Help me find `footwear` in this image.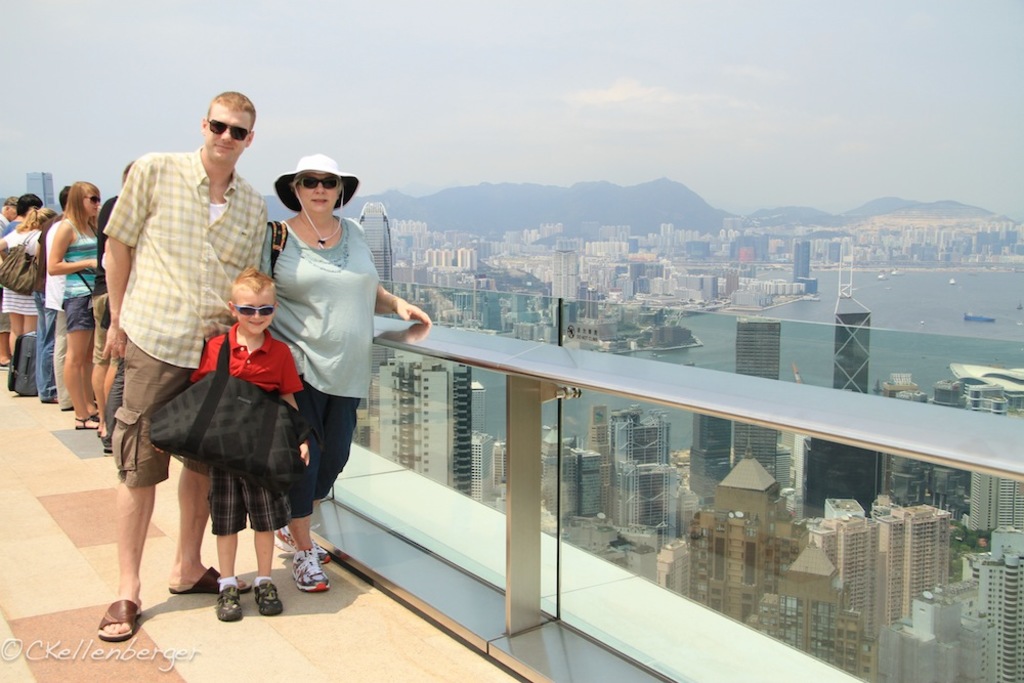
Found it: left=74, top=416, right=97, bottom=425.
